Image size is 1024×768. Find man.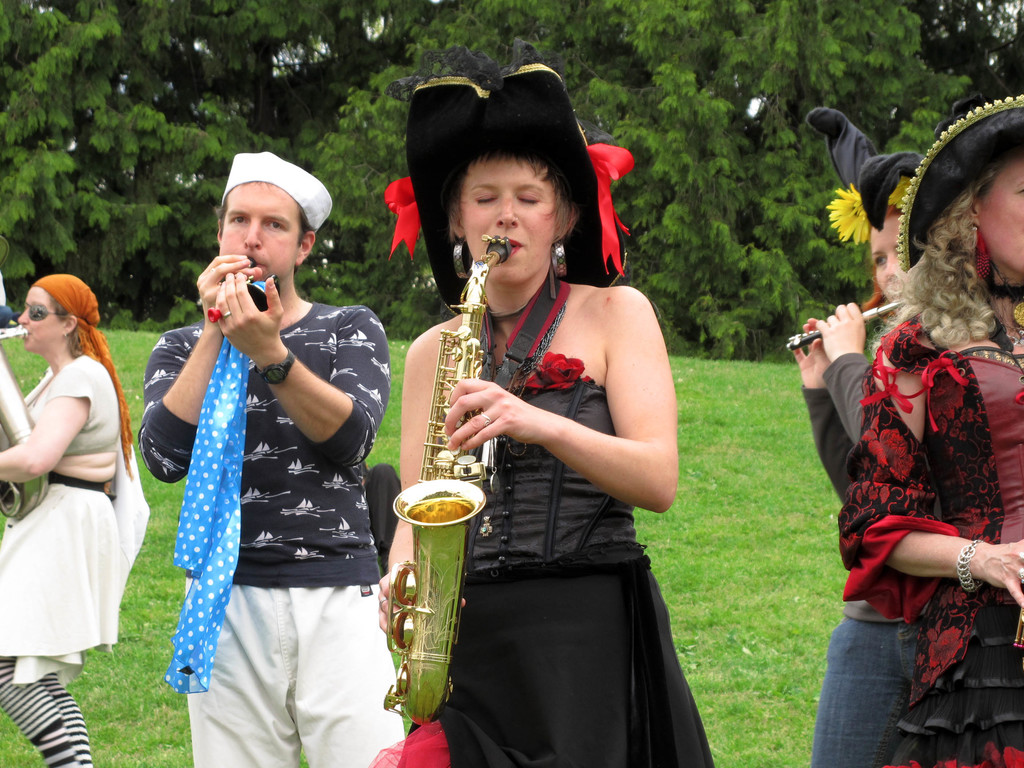
left=143, top=143, right=392, bottom=767.
